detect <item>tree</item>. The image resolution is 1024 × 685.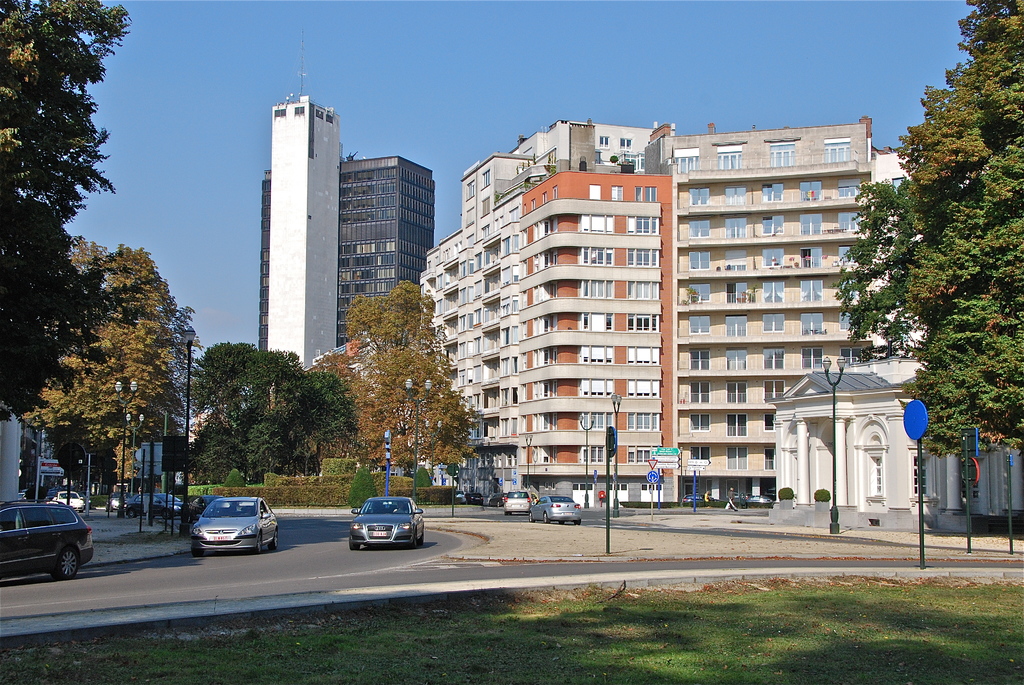
crop(301, 348, 384, 459).
